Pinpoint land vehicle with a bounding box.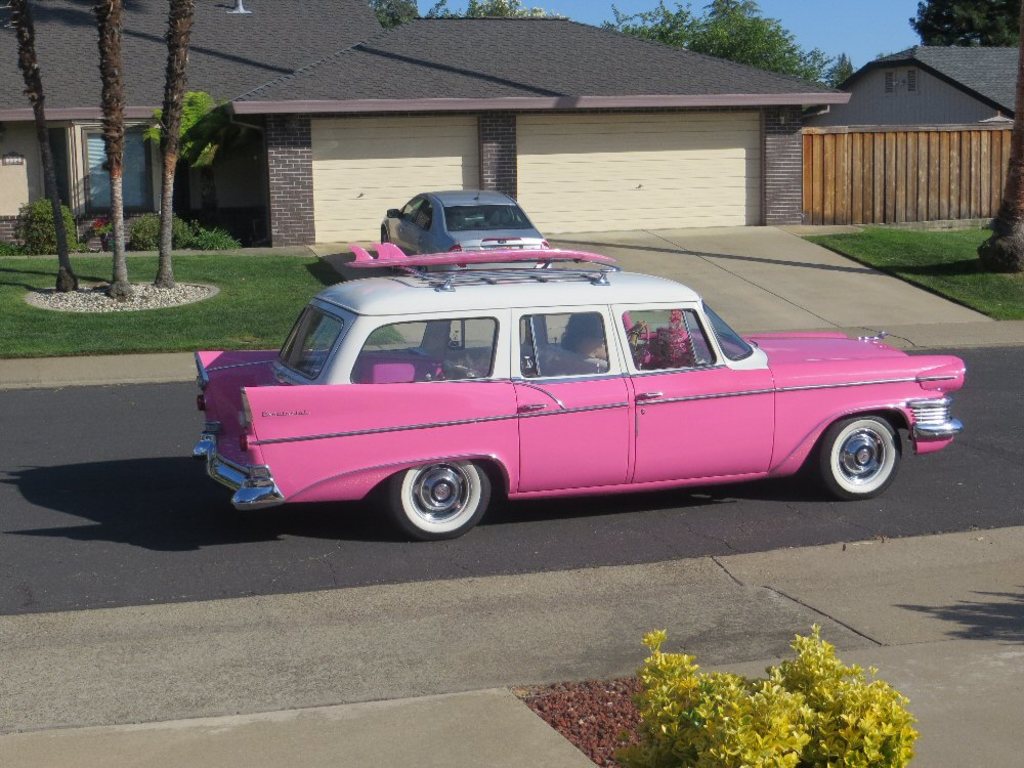
region(221, 258, 939, 550).
